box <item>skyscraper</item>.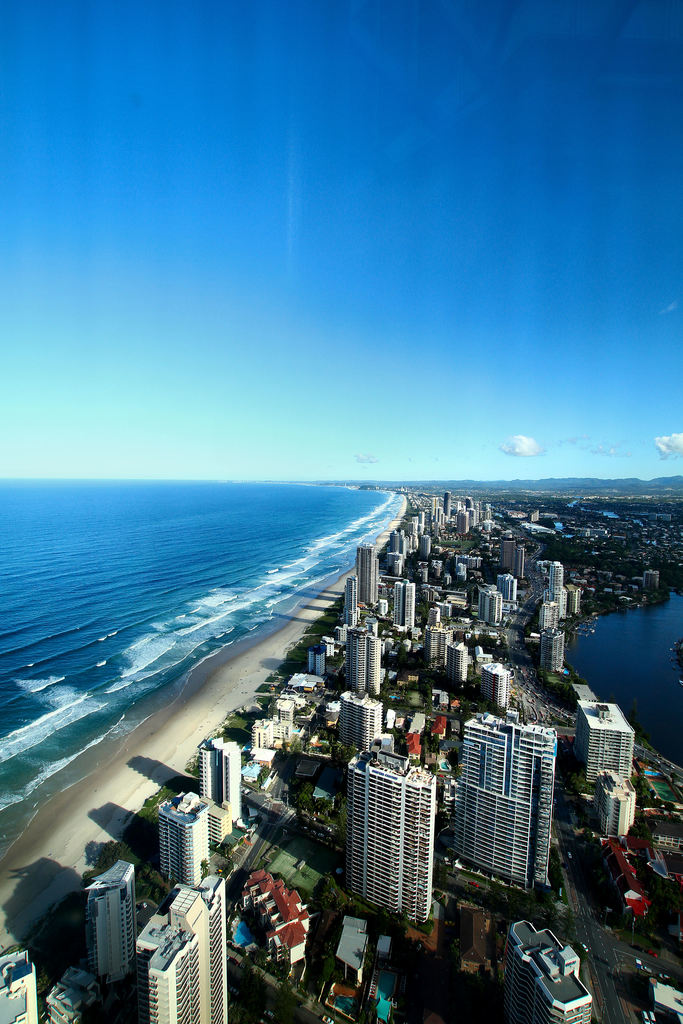
79 862 138 986.
